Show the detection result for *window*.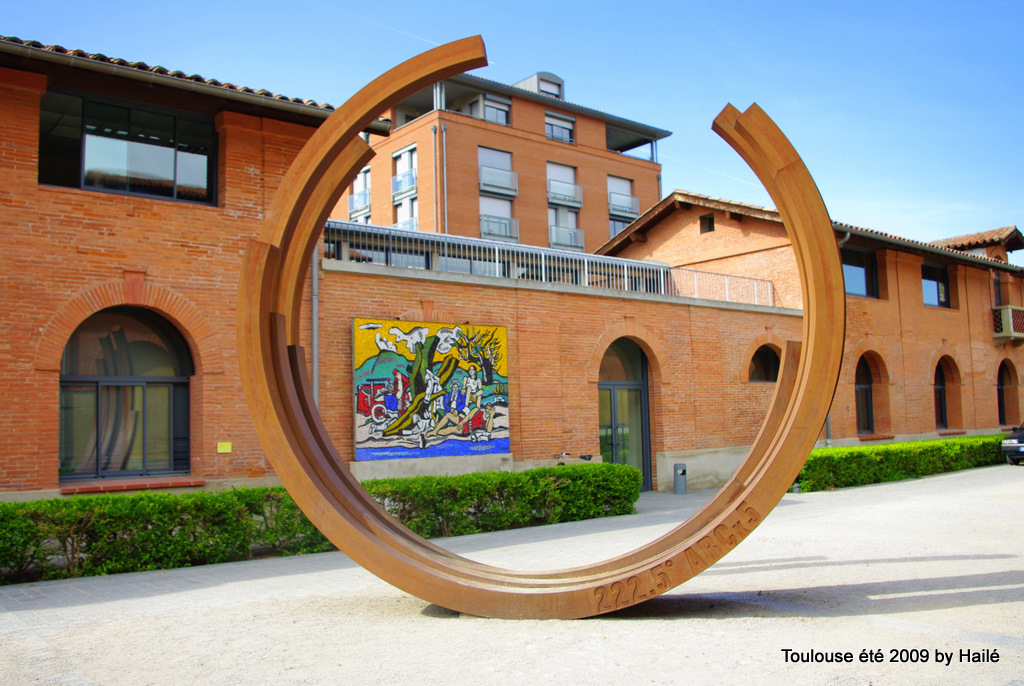
[x1=609, y1=217, x2=626, y2=237].
